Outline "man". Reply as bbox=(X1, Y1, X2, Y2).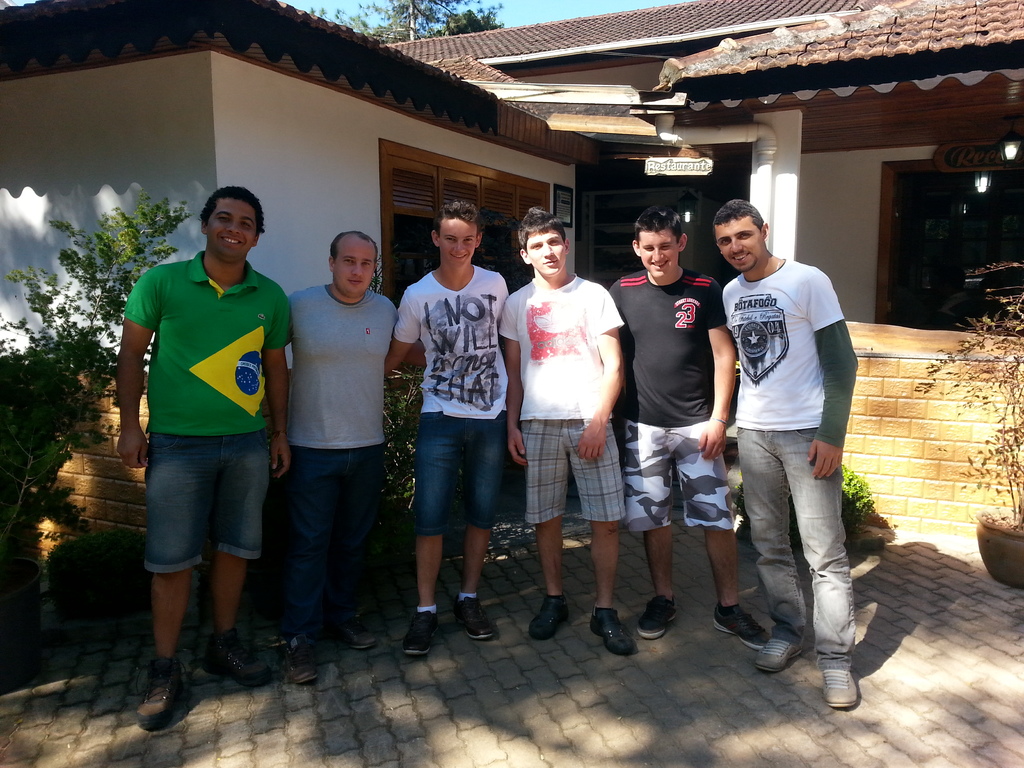
bbox=(284, 230, 429, 693).
